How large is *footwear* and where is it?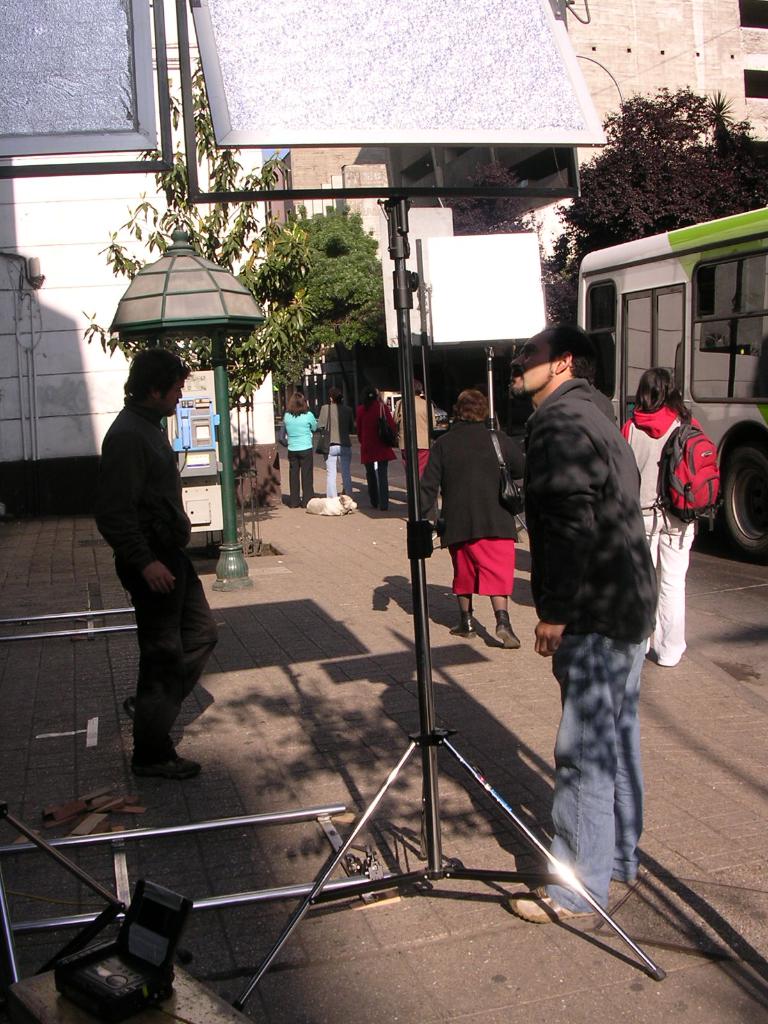
Bounding box: (130,753,200,780).
